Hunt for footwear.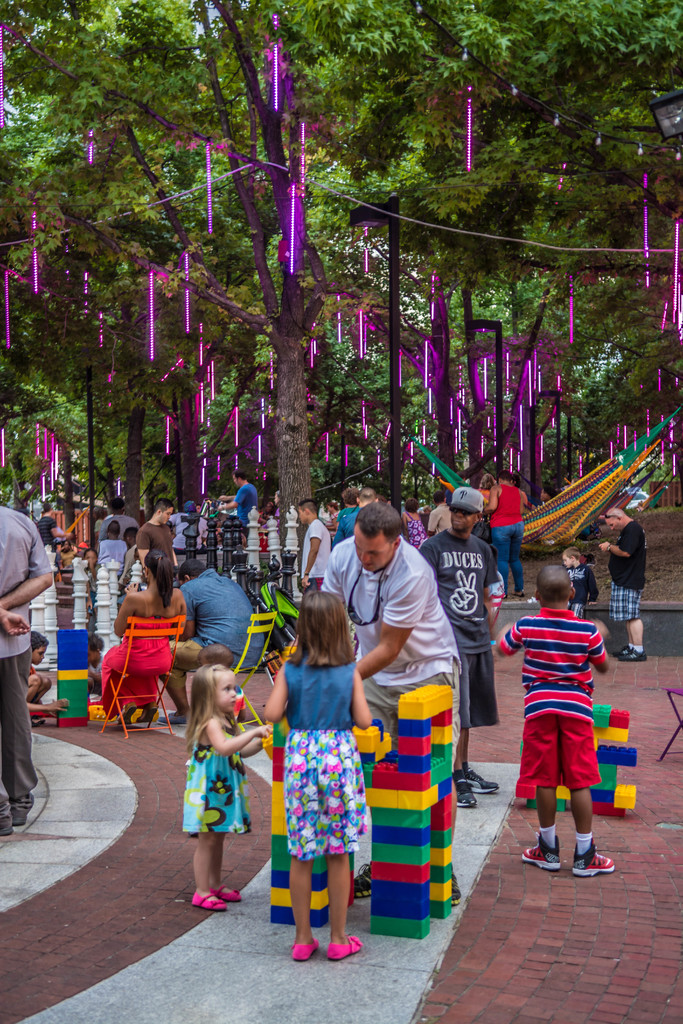
Hunted down at region(609, 641, 636, 655).
